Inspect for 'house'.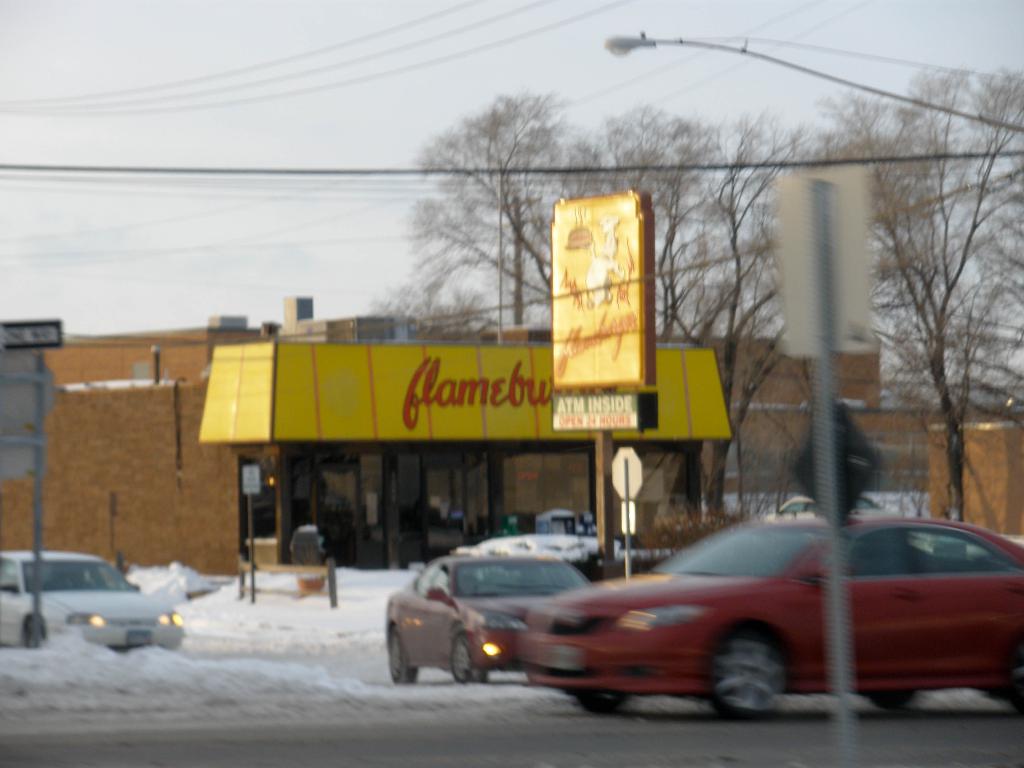
Inspection: 728/404/1023/492.
